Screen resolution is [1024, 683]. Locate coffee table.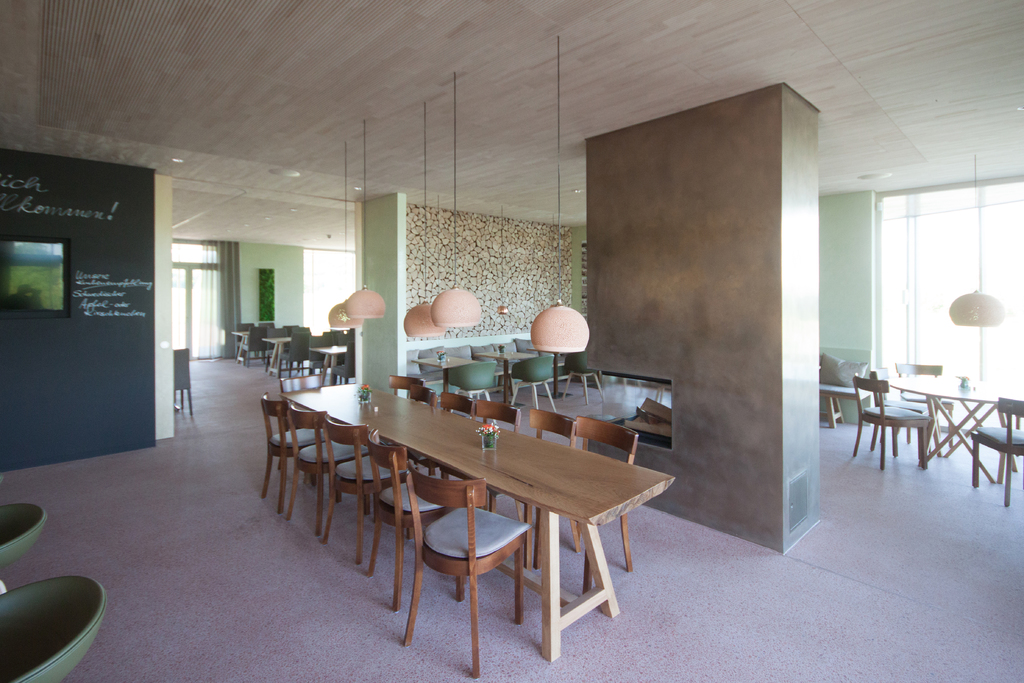
rect(413, 348, 473, 383).
